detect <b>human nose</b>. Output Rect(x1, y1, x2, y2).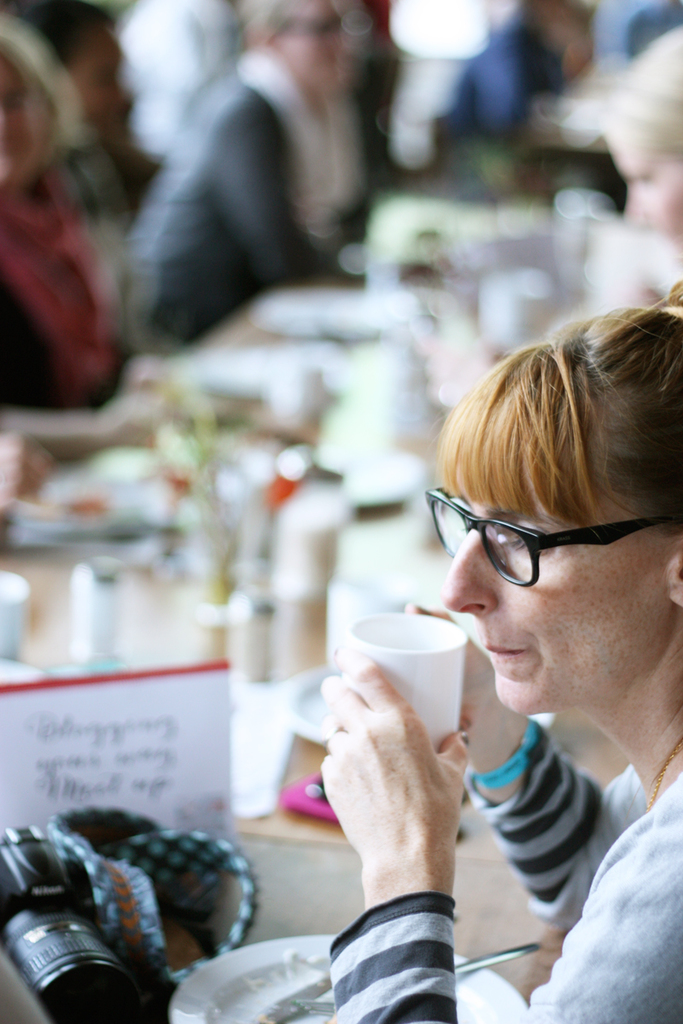
Rect(435, 525, 503, 619).
